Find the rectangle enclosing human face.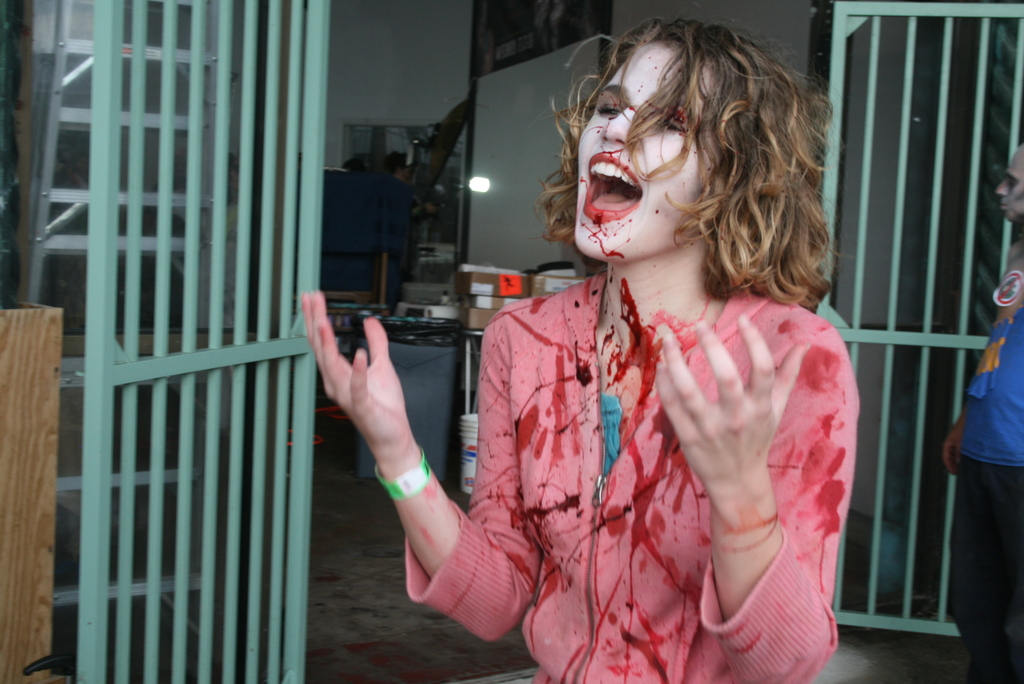
(579,42,724,265).
